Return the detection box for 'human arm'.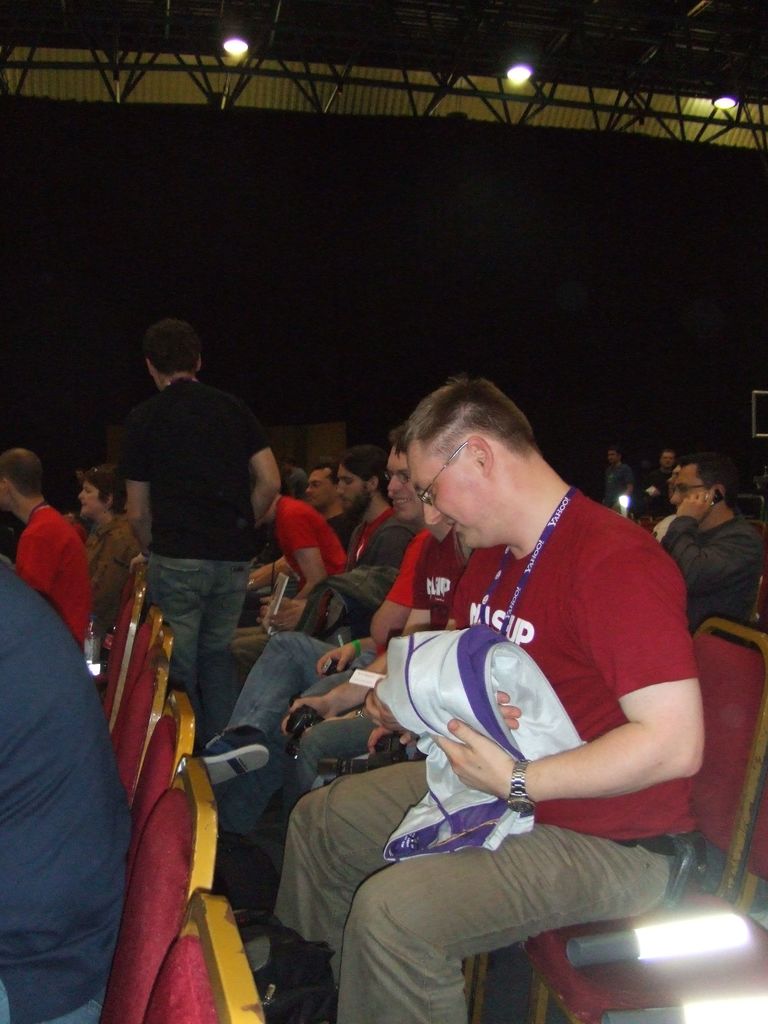
{"left": 311, "top": 630, "right": 381, "bottom": 676}.
